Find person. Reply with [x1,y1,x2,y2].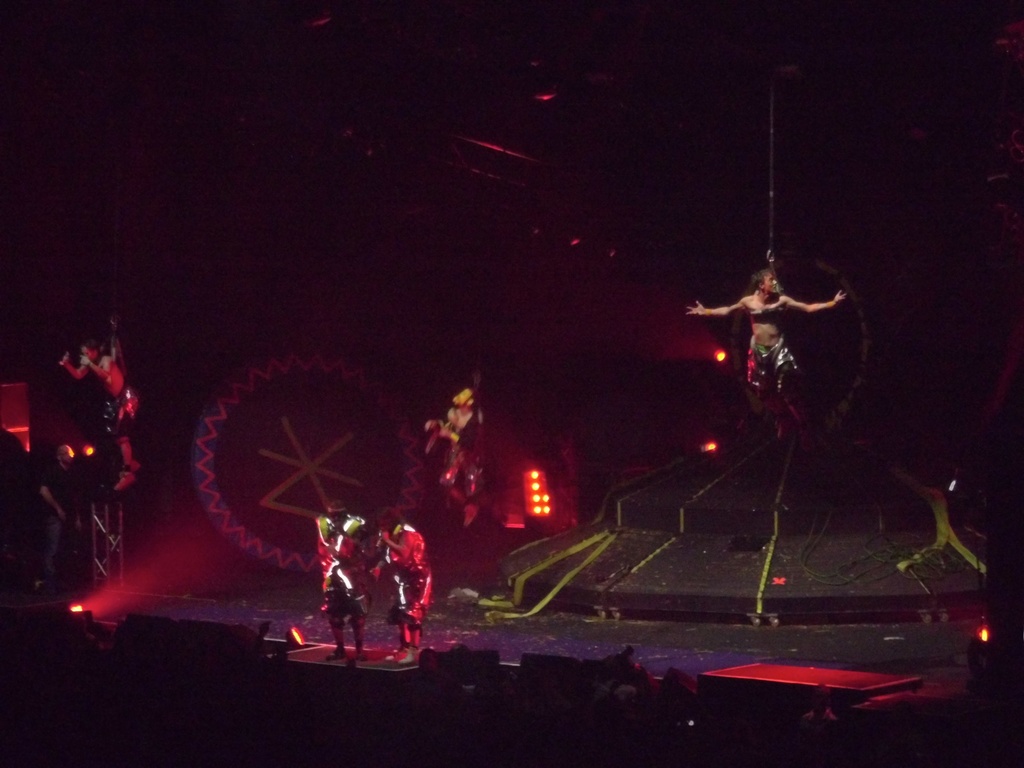
[306,484,382,662].
